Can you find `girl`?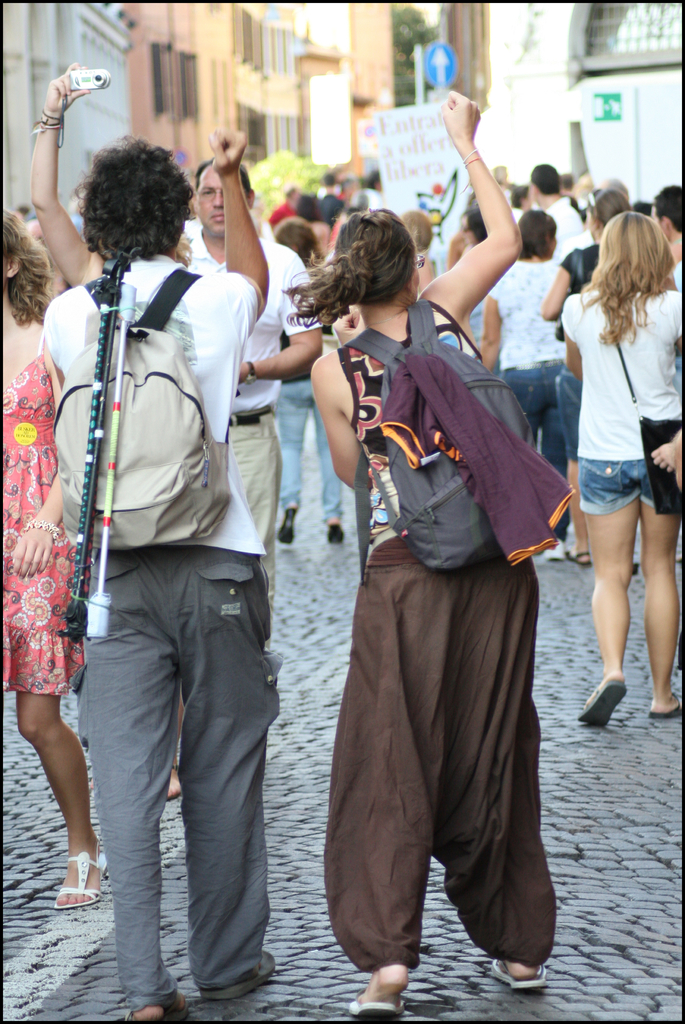
Yes, bounding box: detection(579, 211, 684, 729).
